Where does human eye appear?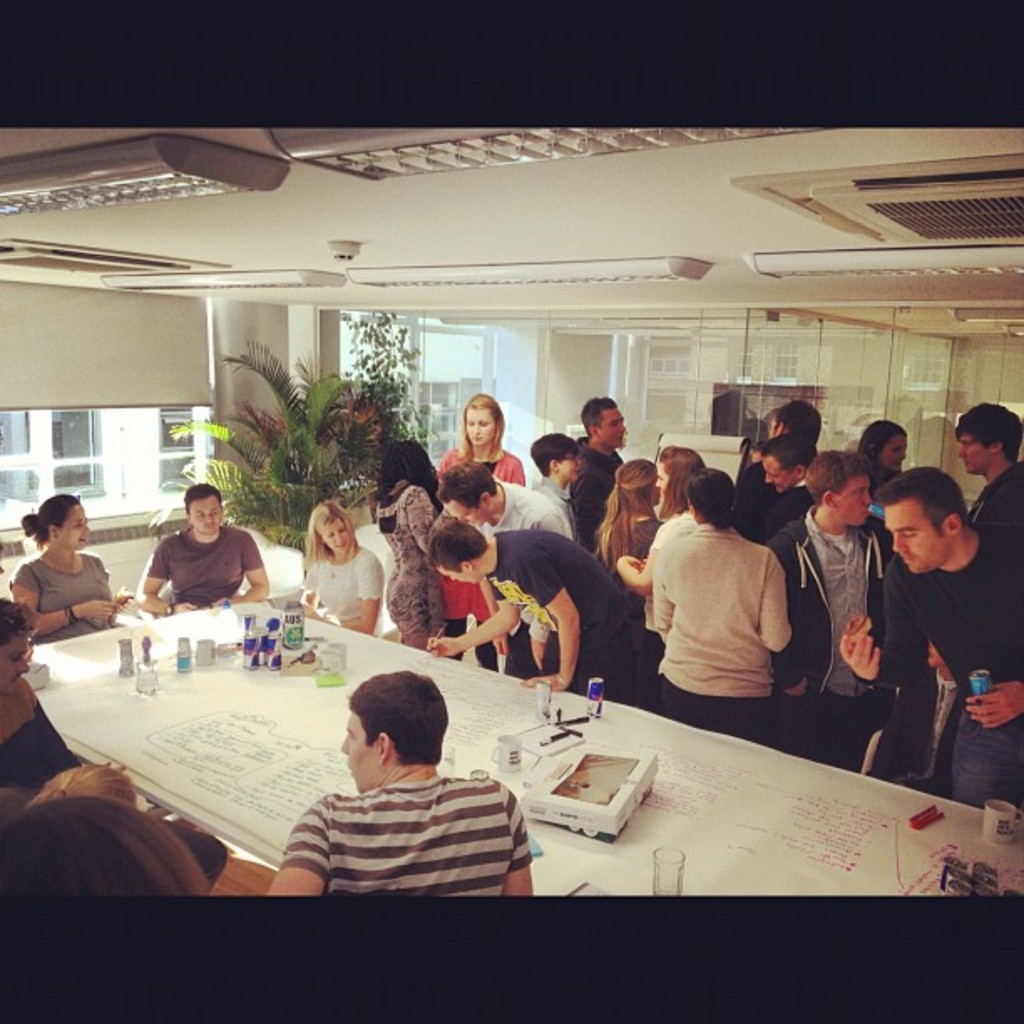
Appears at locate(962, 437, 975, 452).
